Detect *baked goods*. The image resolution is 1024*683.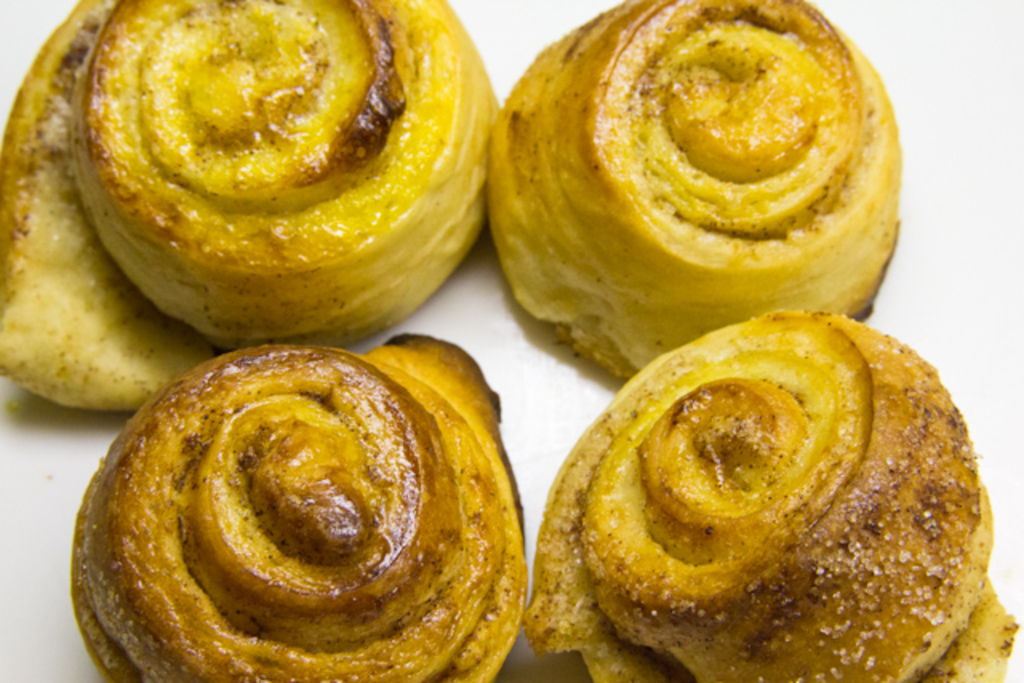
[59,322,538,681].
